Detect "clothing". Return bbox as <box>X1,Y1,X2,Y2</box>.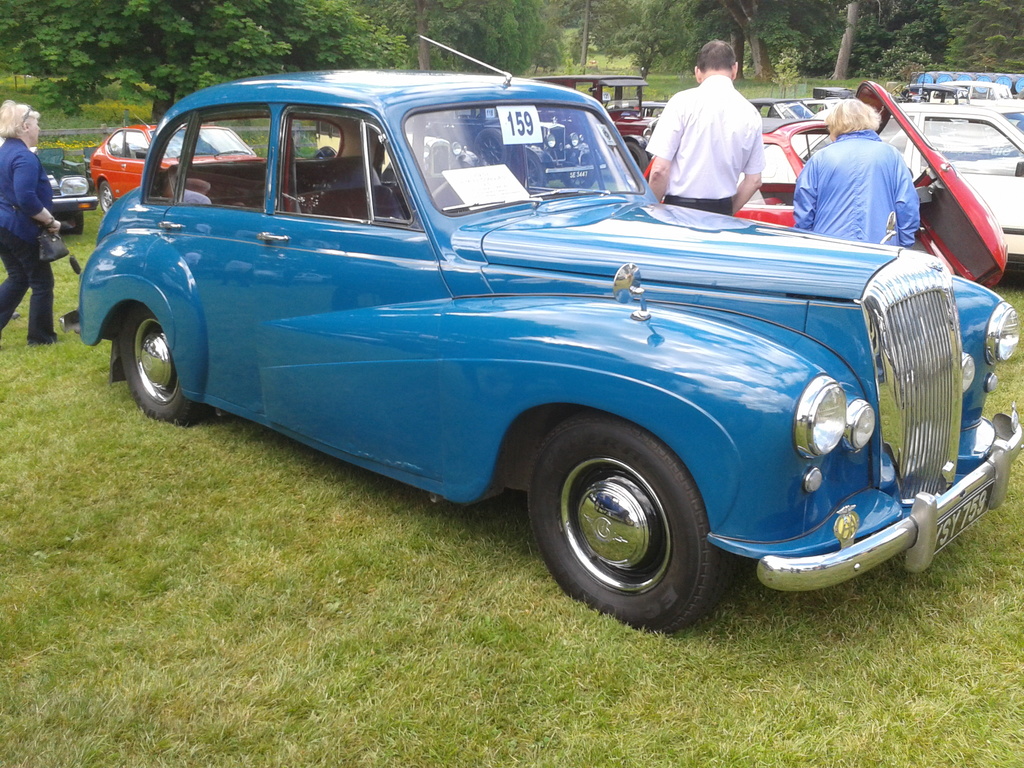
<box>650,54,792,197</box>.
